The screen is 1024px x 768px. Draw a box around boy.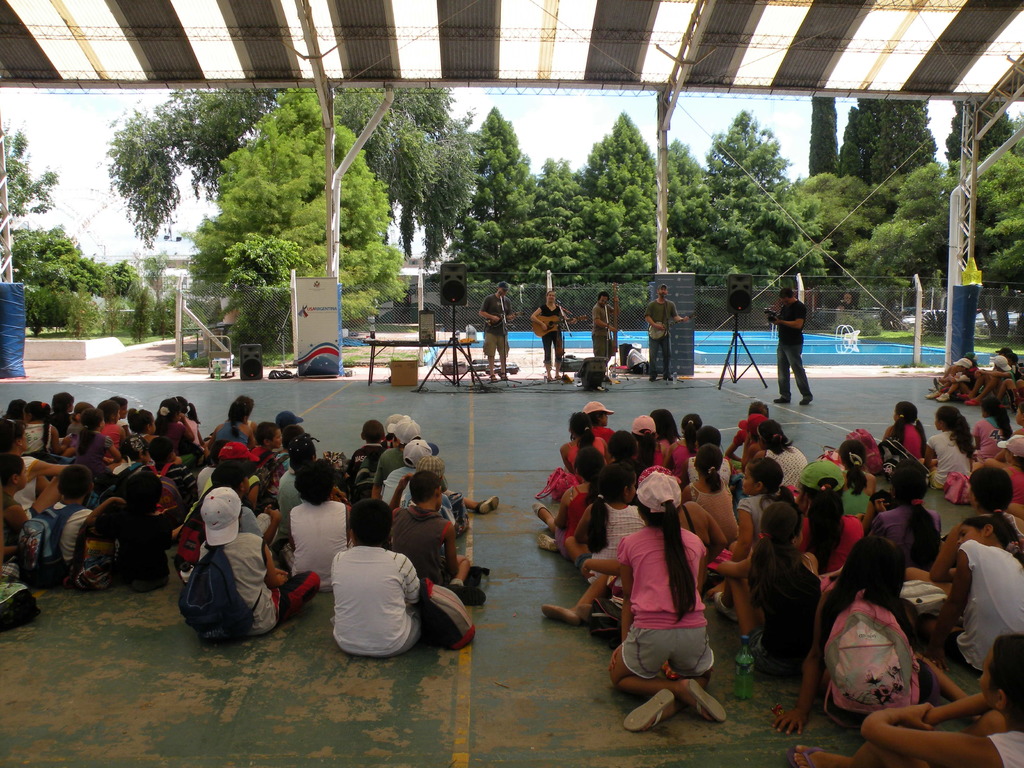
<bbox>333, 499, 417, 656</bbox>.
